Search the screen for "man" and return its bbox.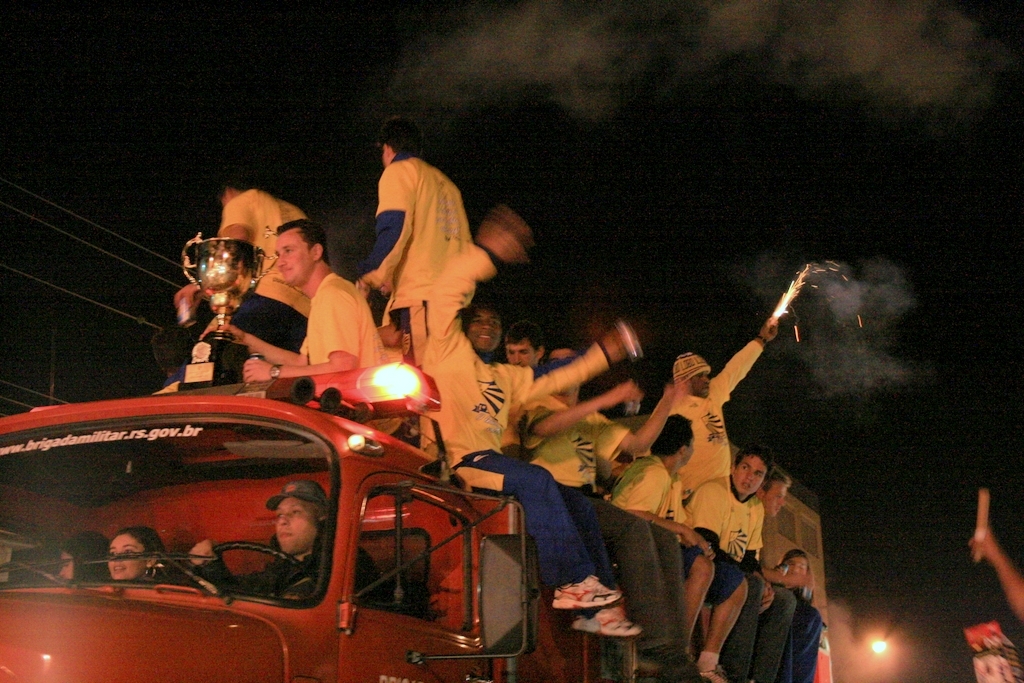
Found: <region>149, 324, 190, 395</region>.
